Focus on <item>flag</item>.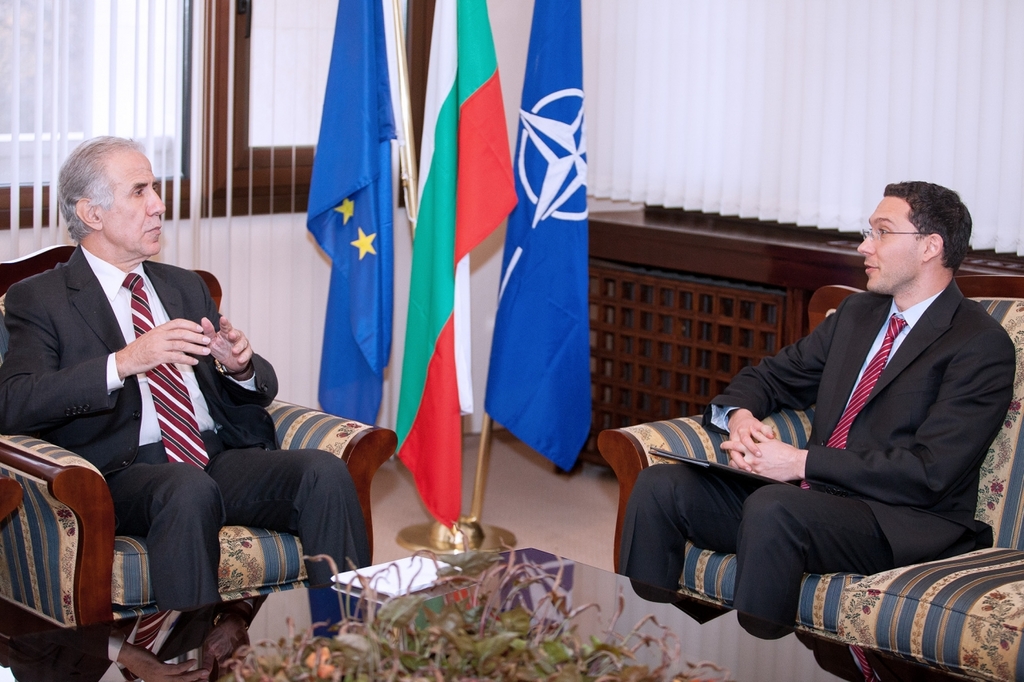
Focused at region(298, 0, 398, 428).
